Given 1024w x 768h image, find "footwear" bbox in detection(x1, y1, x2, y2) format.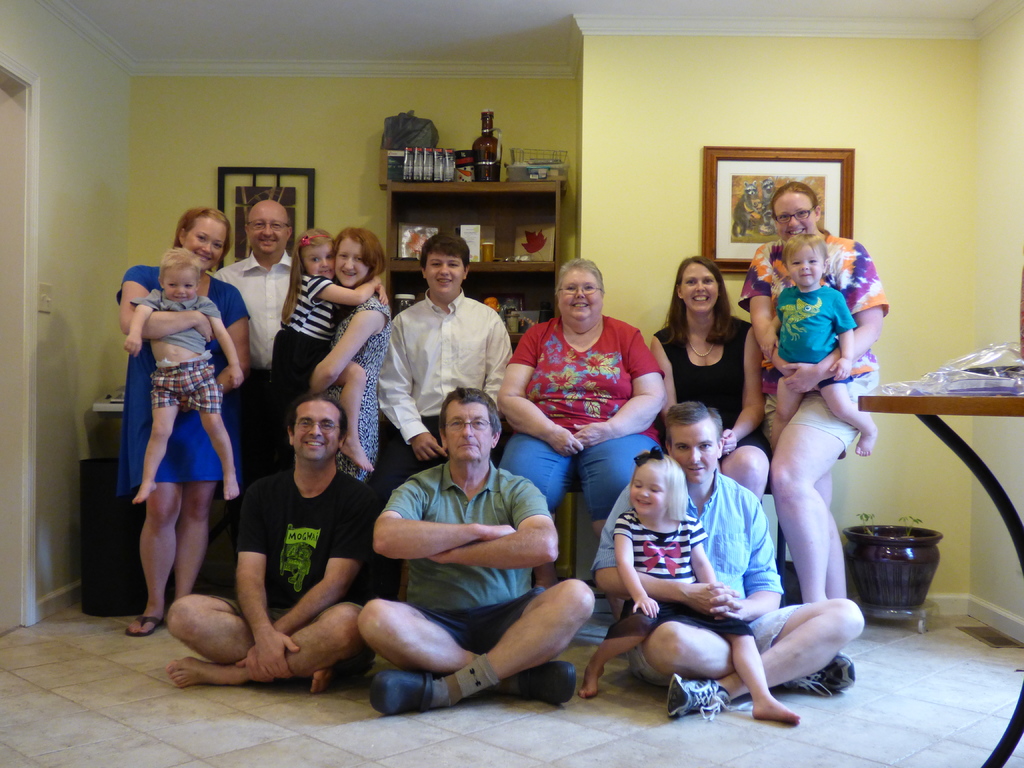
detection(664, 672, 757, 721).
